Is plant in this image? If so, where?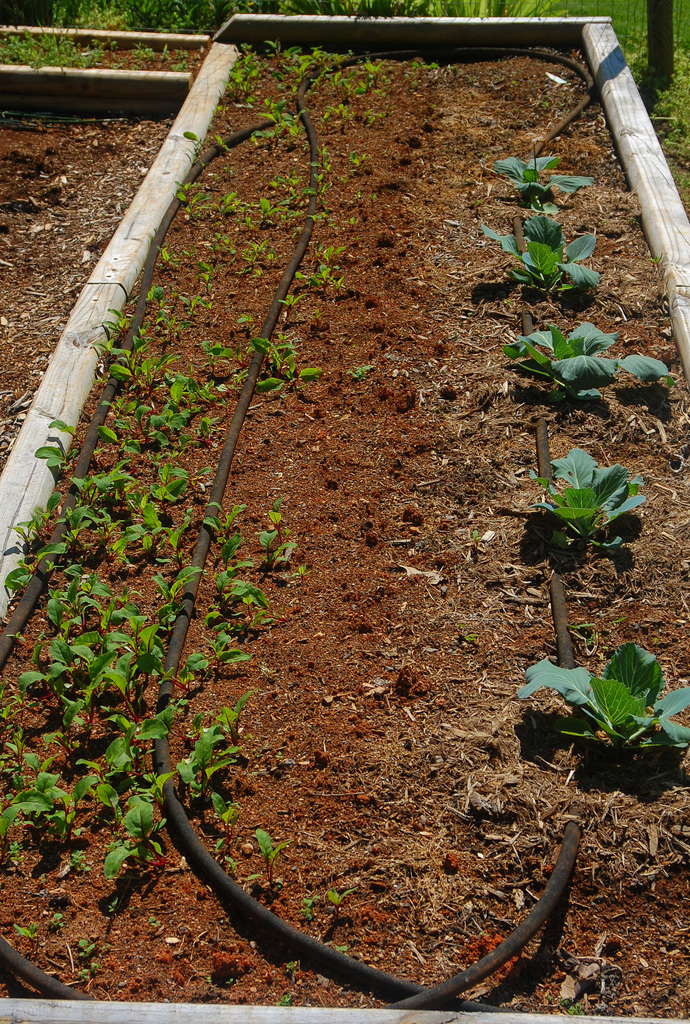
Yes, at locate(526, 445, 649, 564).
